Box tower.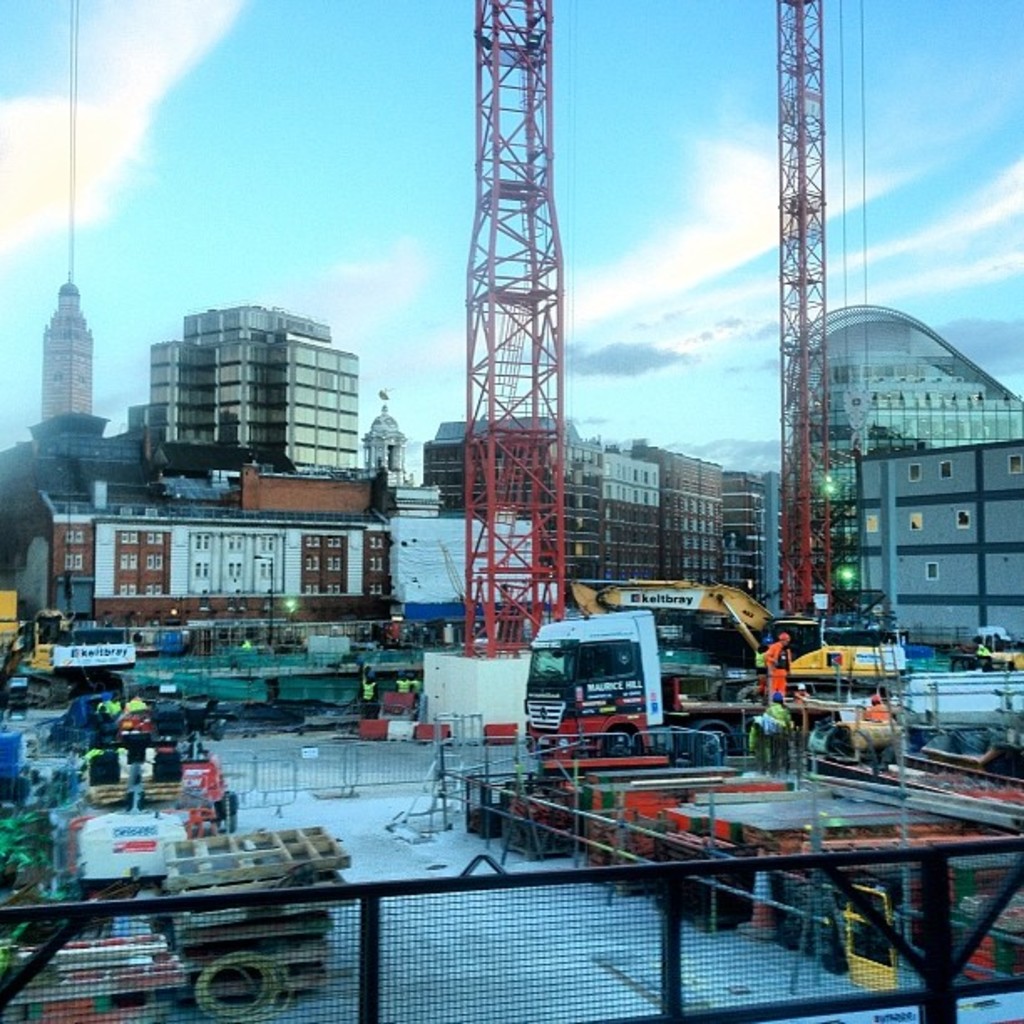
[left=756, top=3, right=872, bottom=632].
